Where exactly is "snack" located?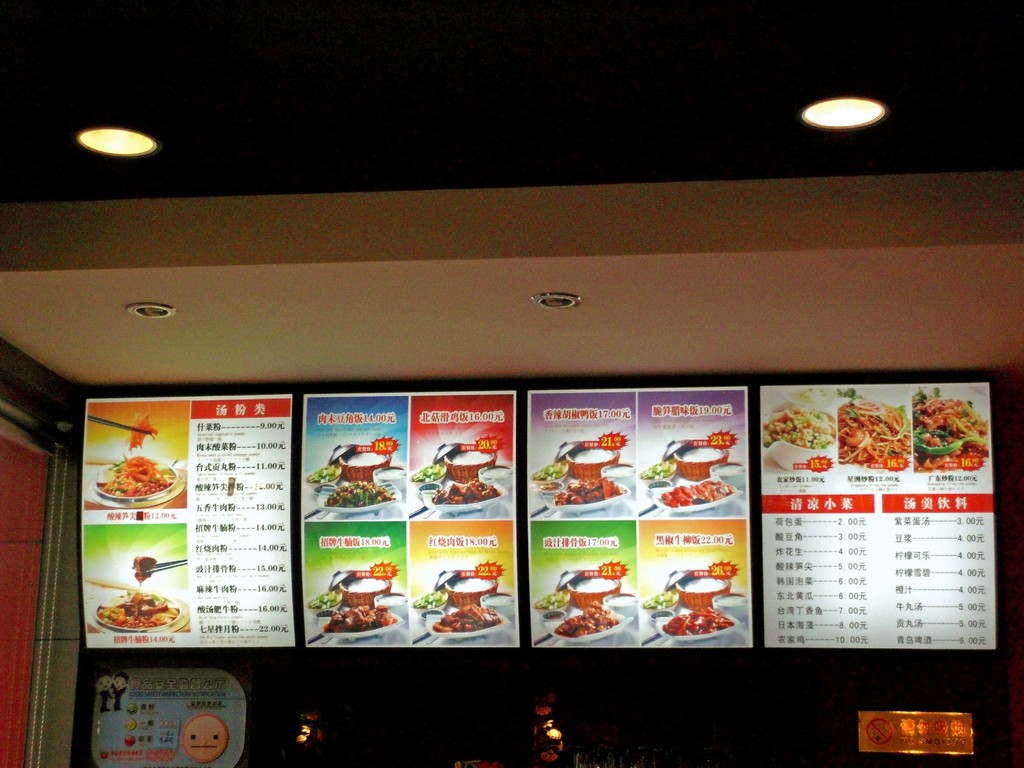
Its bounding box is (x1=103, y1=456, x2=170, y2=495).
